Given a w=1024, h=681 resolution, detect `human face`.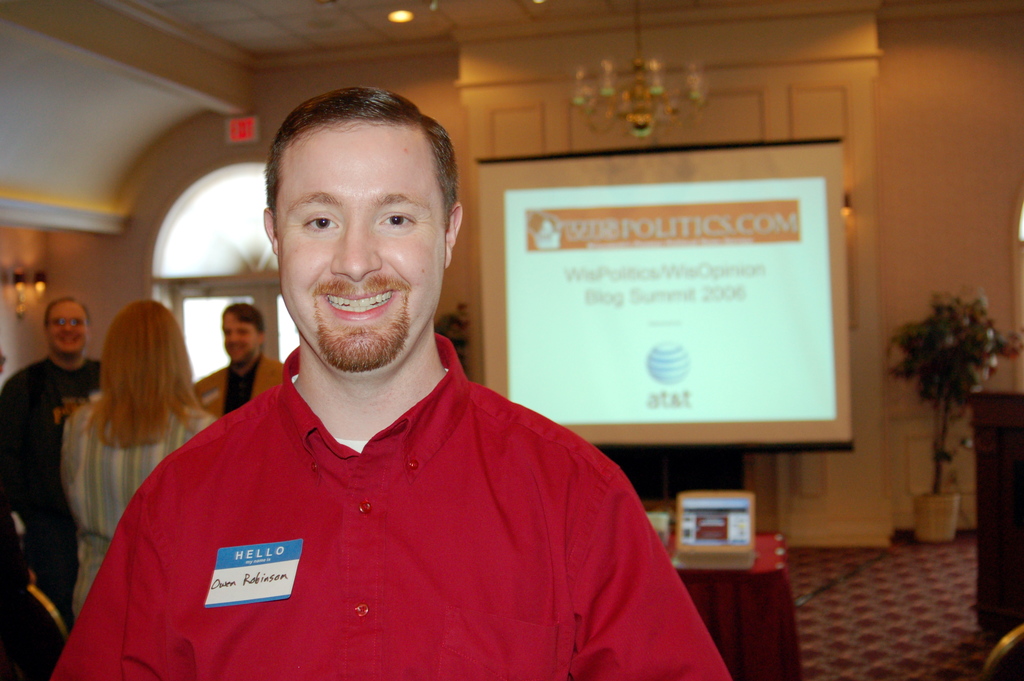
(x1=280, y1=122, x2=444, y2=372).
